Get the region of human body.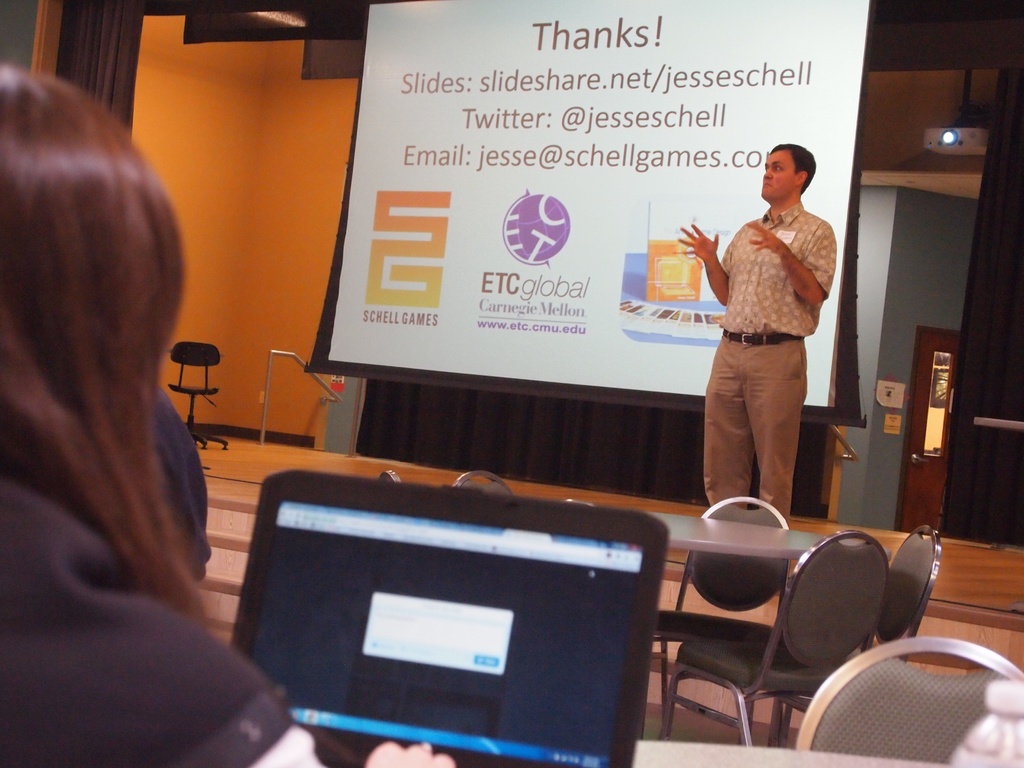
0,476,451,767.
